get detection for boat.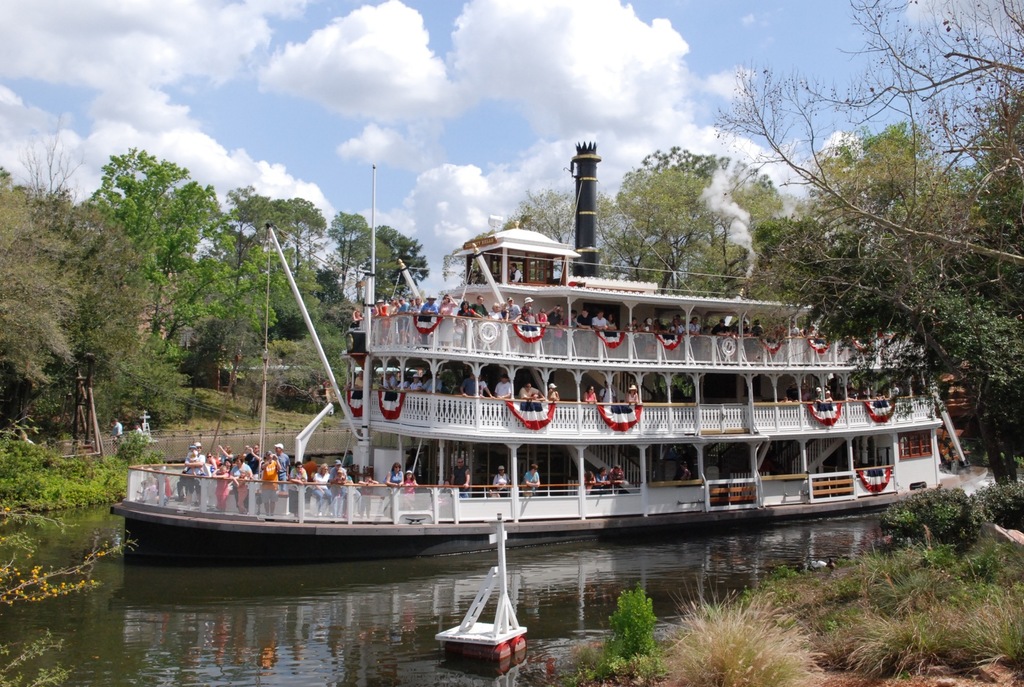
Detection: 96:195:987:578.
